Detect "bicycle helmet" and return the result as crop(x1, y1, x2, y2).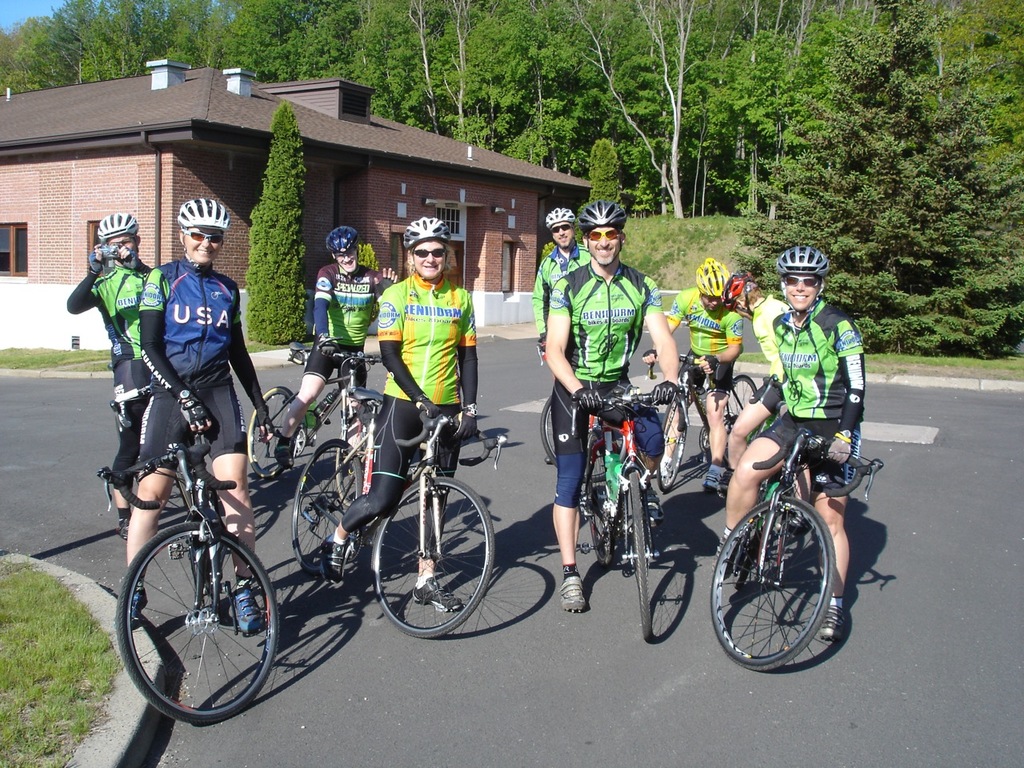
crop(95, 210, 138, 242).
